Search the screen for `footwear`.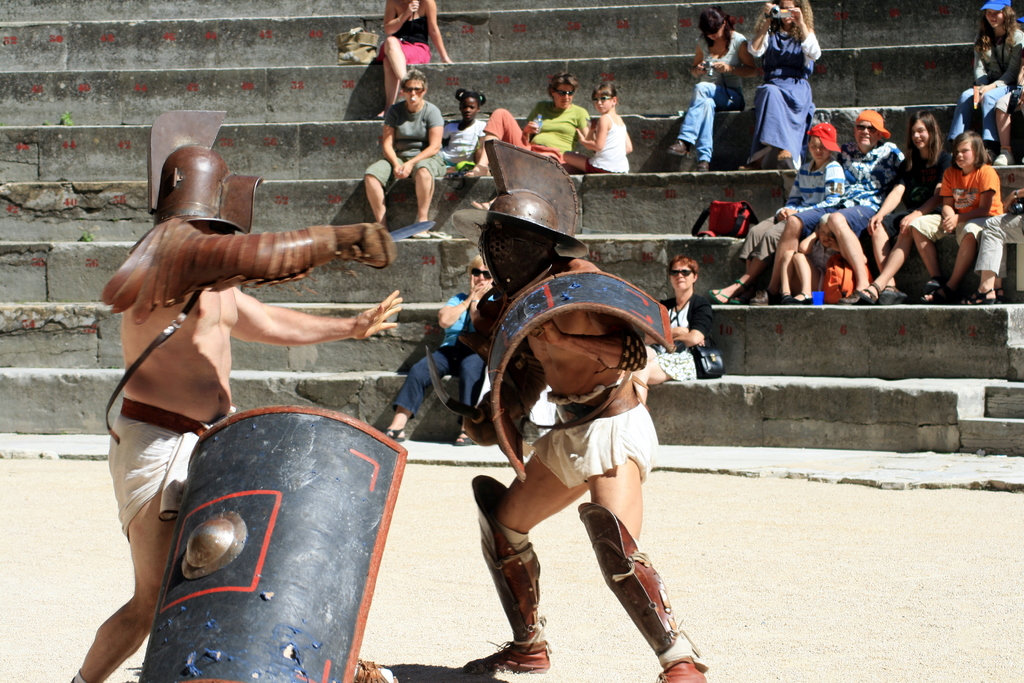
Found at locate(668, 139, 690, 160).
